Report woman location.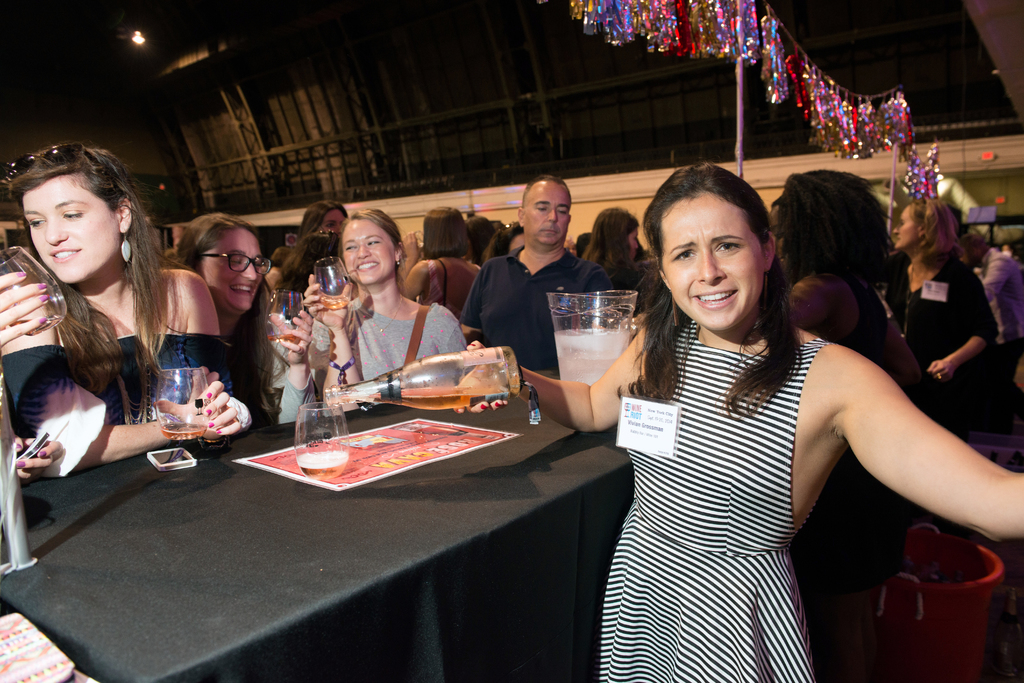
Report: {"x1": 302, "y1": 205, "x2": 347, "y2": 234}.
